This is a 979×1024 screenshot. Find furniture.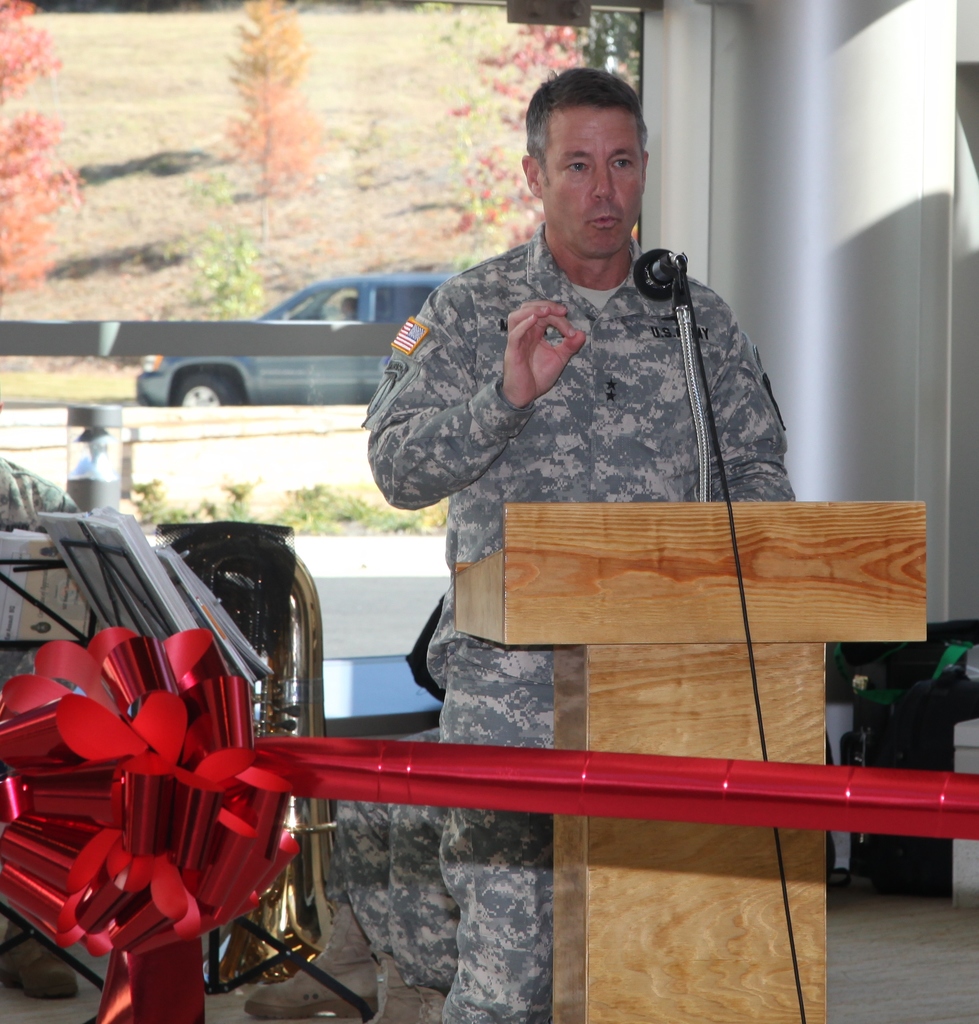
Bounding box: 450, 497, 926, 1021.
